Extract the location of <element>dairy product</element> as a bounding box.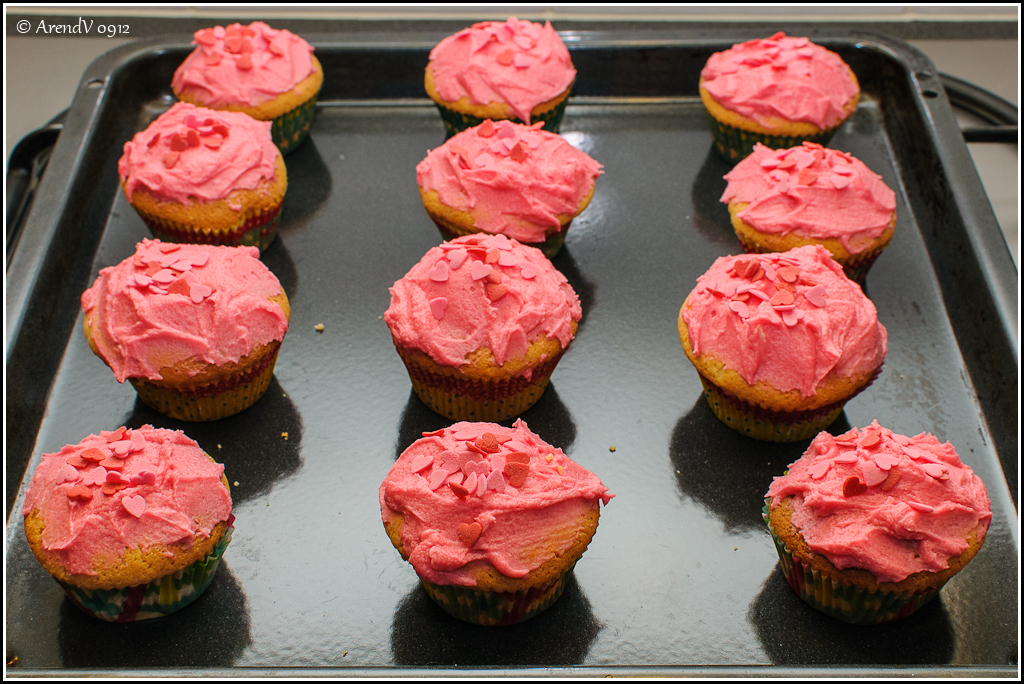
box=[180, 20, 321, 166].
